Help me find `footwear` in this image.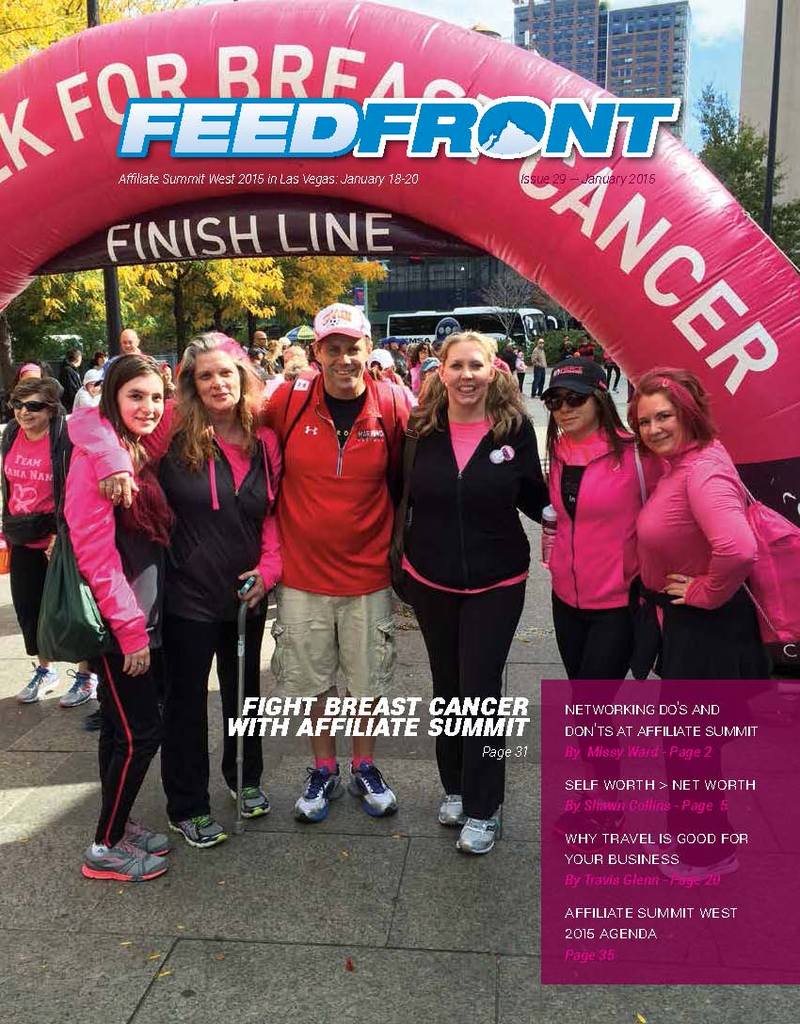
Found it: (230, 786, 270, 818).
